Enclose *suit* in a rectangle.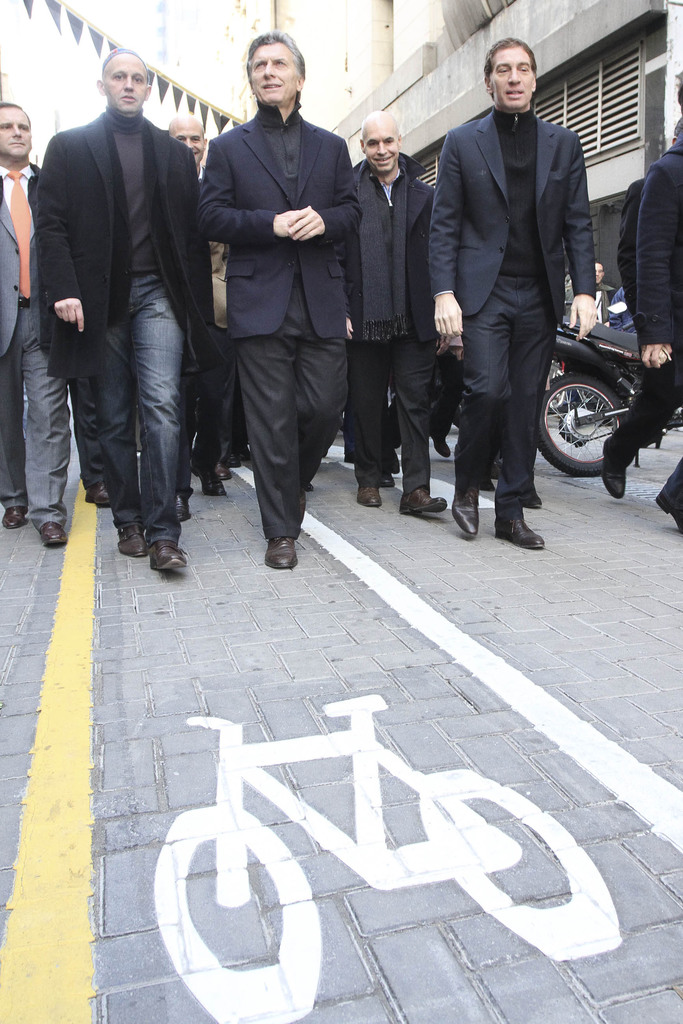
433/109/595/501.
